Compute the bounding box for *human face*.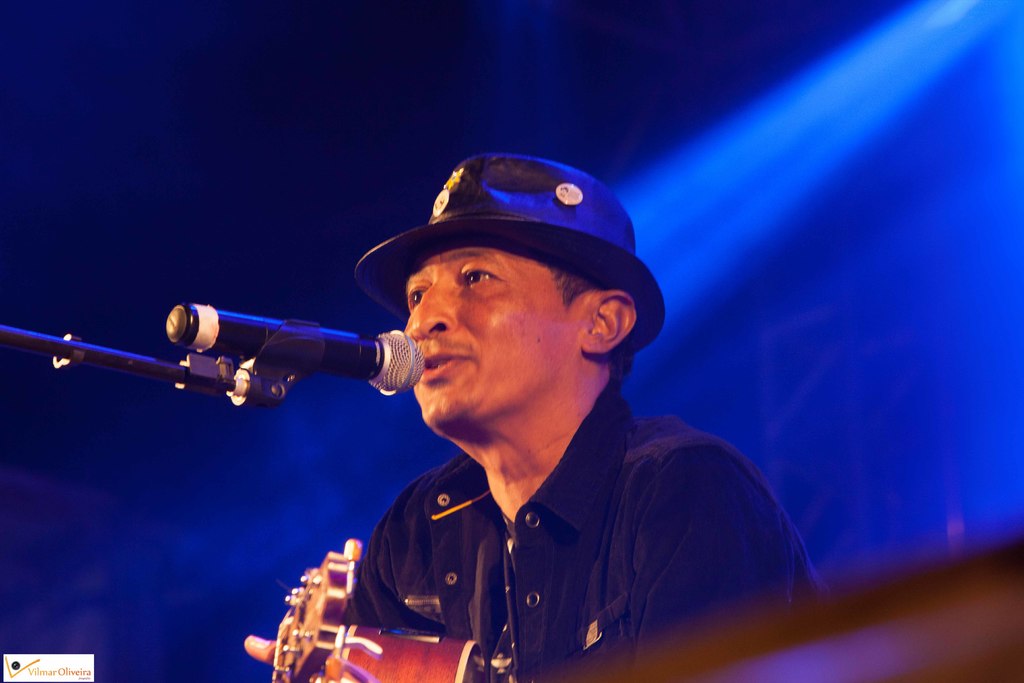
bbox(404, 242, 591, 424).
